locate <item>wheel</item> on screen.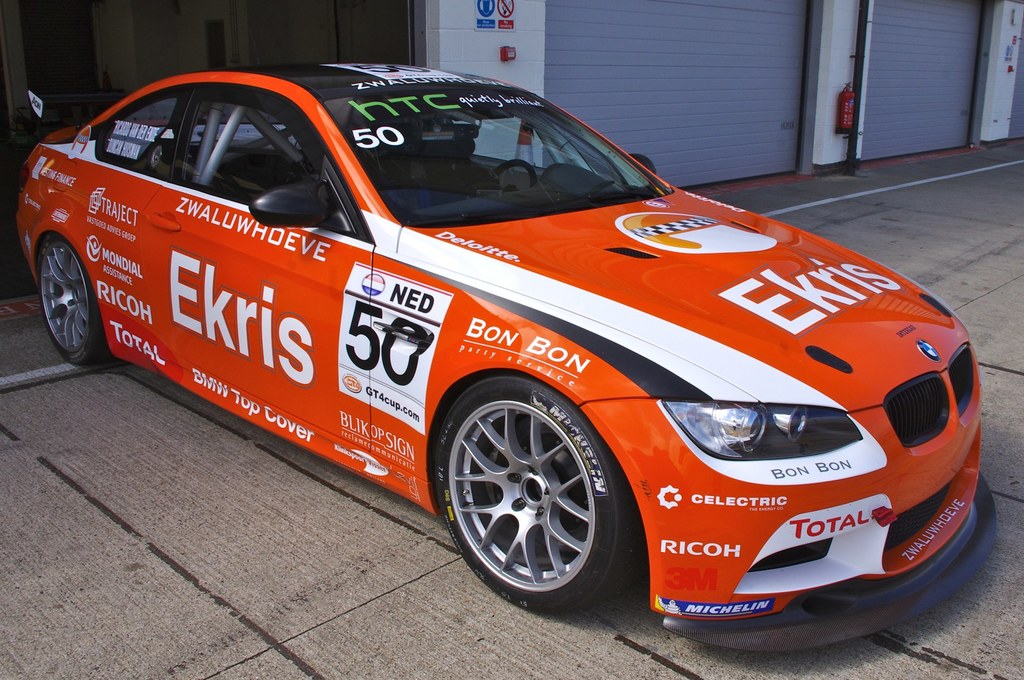
On screen at select_region(433, 367, 646, 619).
